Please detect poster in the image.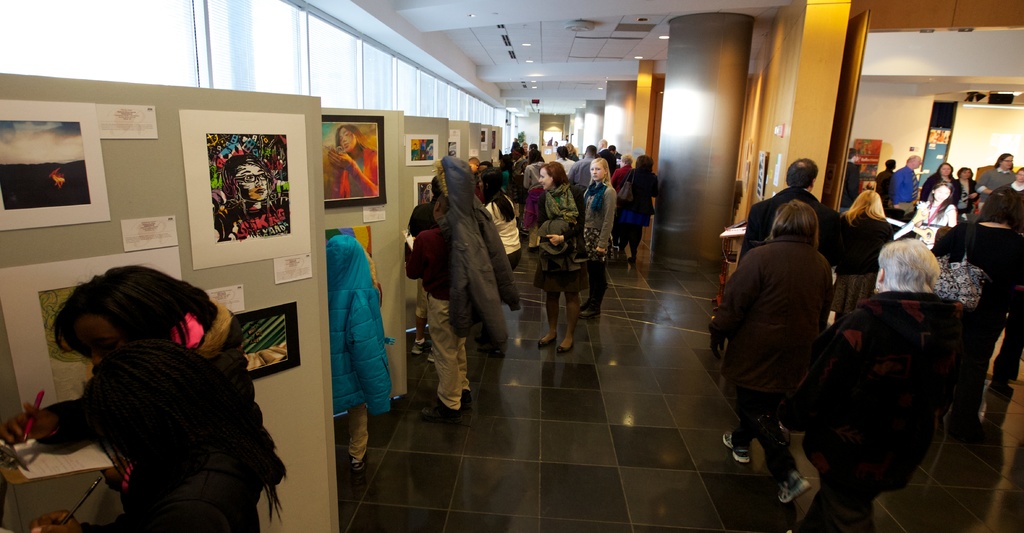
(236,315,286,371).
